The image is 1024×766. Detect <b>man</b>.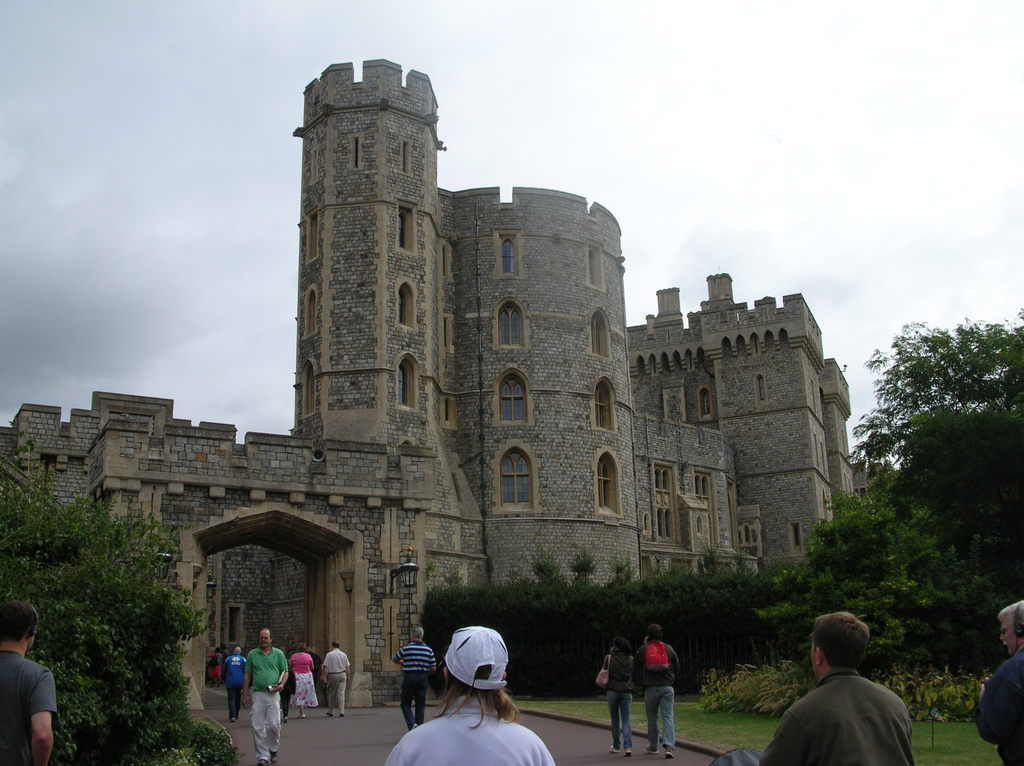
Detection: [243,630,286,765].
